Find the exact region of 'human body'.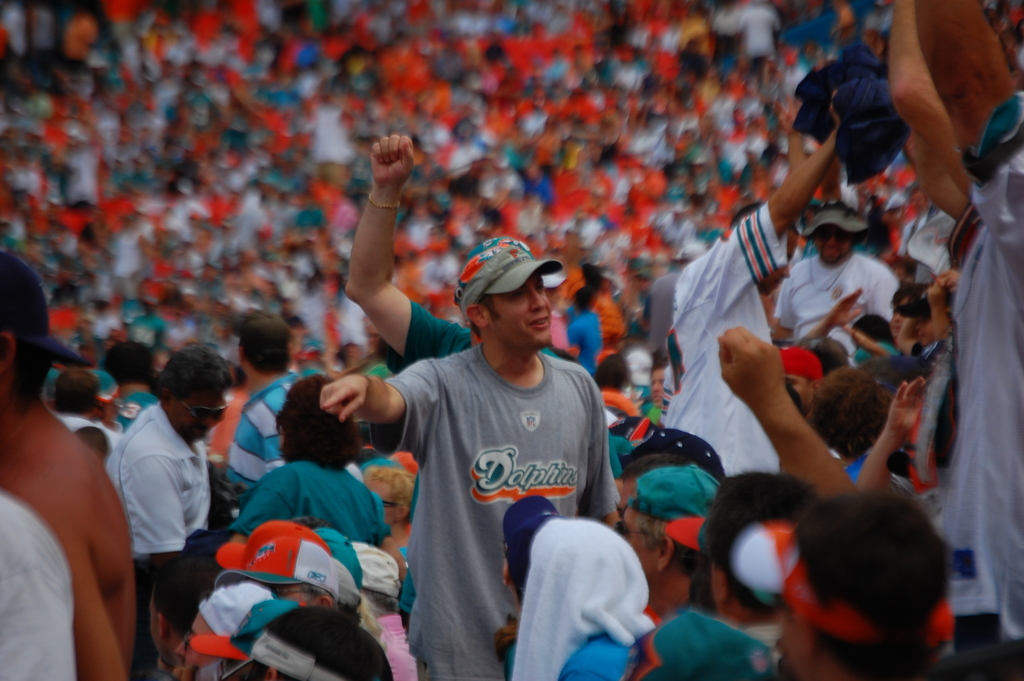
Exact region: locate(112, 388, 152, 436).
